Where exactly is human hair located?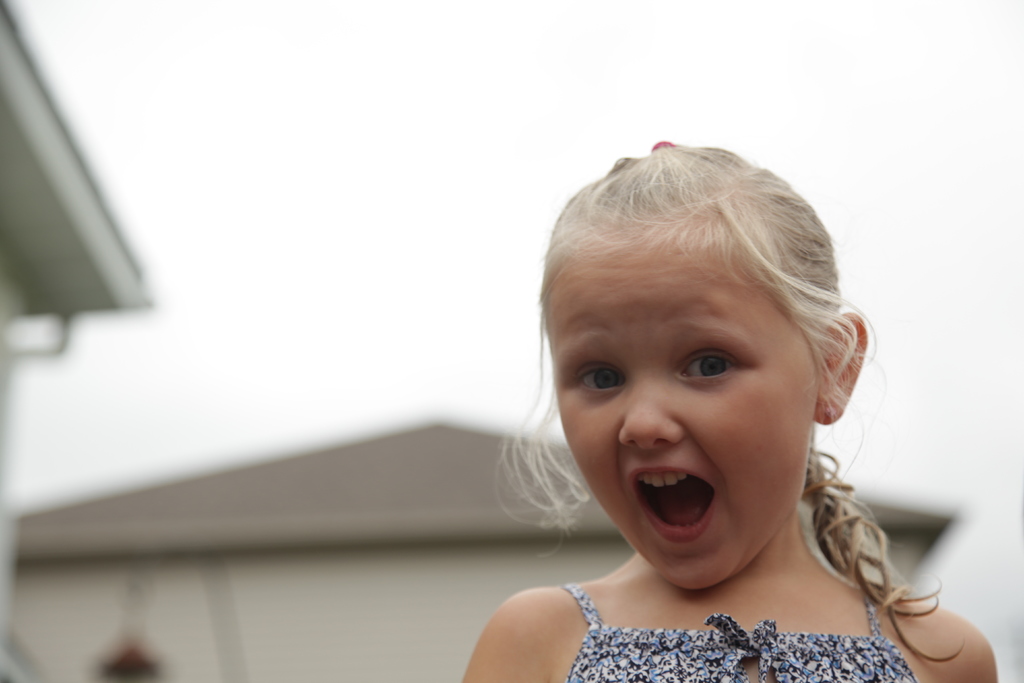
Its bounding box is 506/138/906/595.
